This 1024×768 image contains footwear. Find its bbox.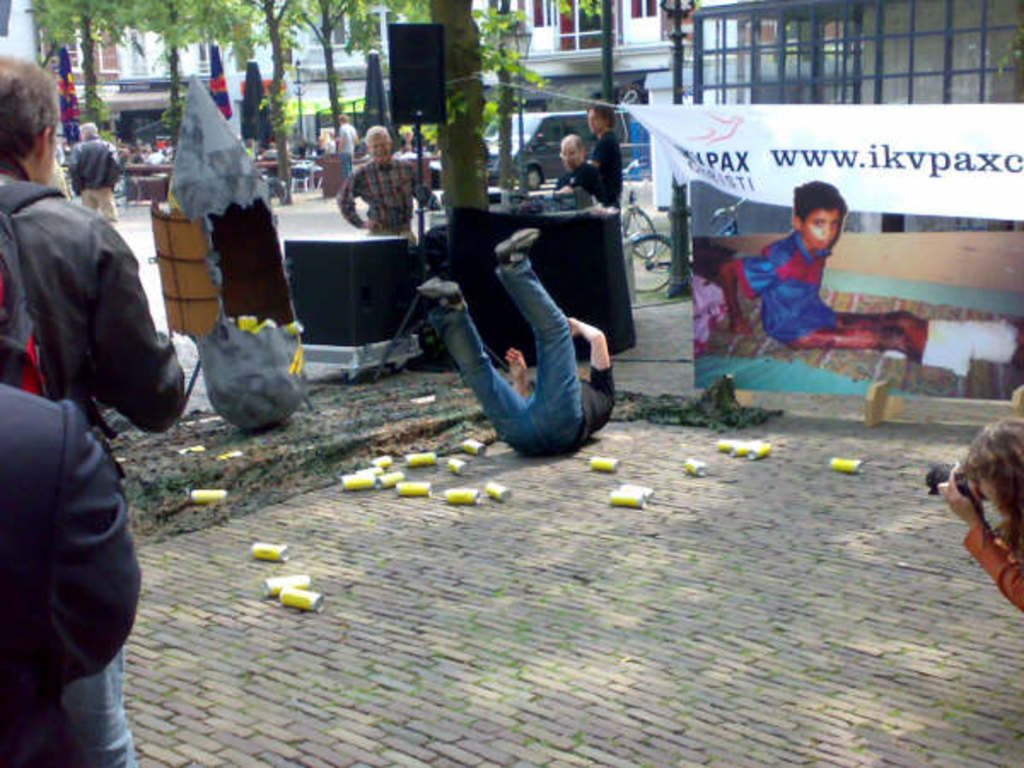
left=495, top=230, right=534, bottom=270.
